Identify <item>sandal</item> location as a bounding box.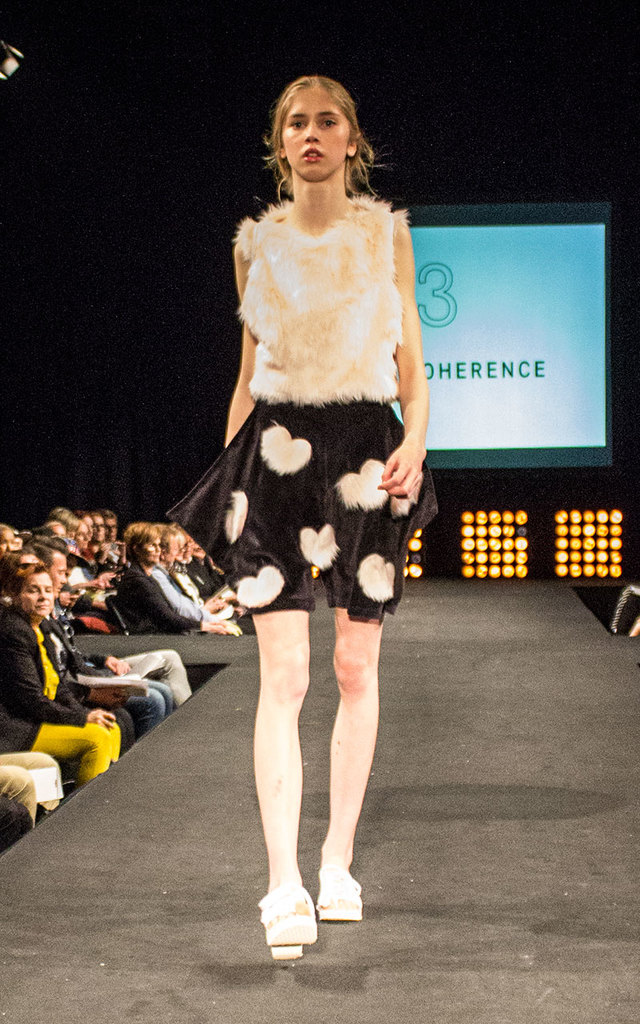
{"x1": 316, "y1": 871, "x2": 363, "y2": 918}.
